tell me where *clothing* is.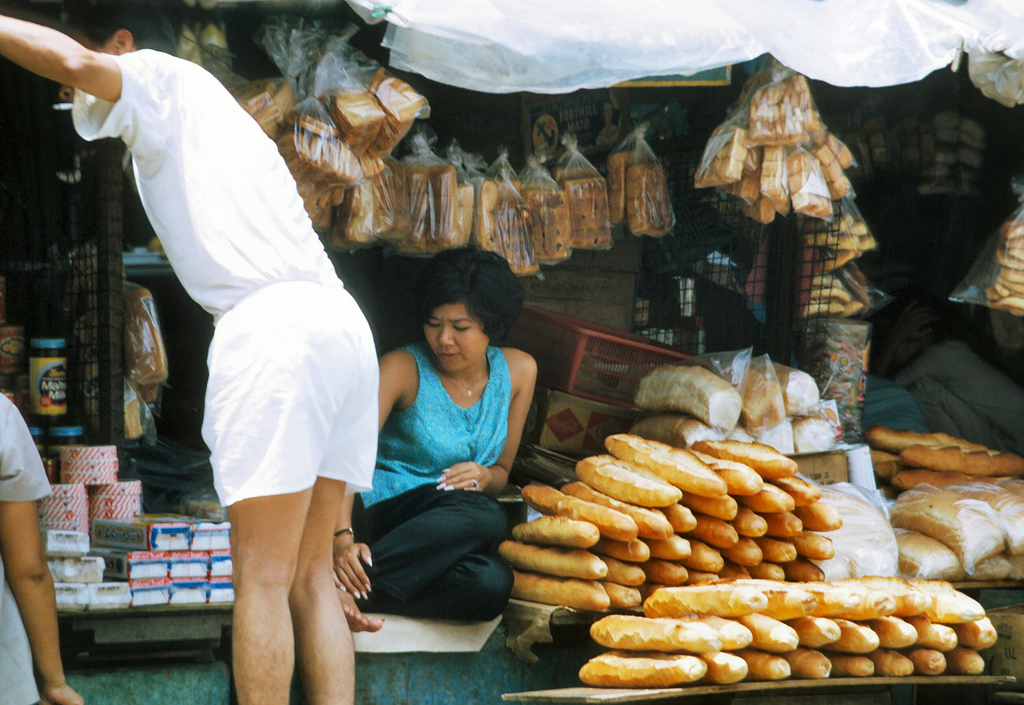
*clothing* is at left=0, top=389, right=41, bottom=700.
